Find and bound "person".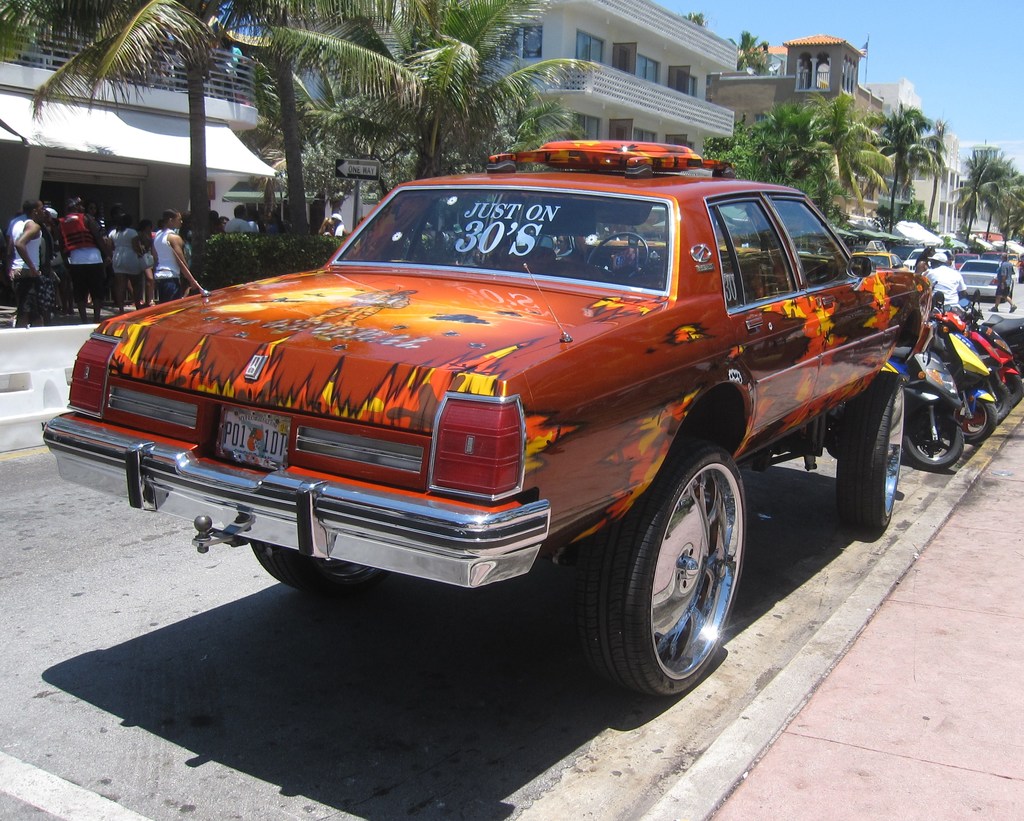
Bound: <region>914, 246, 935, 273</region>.
